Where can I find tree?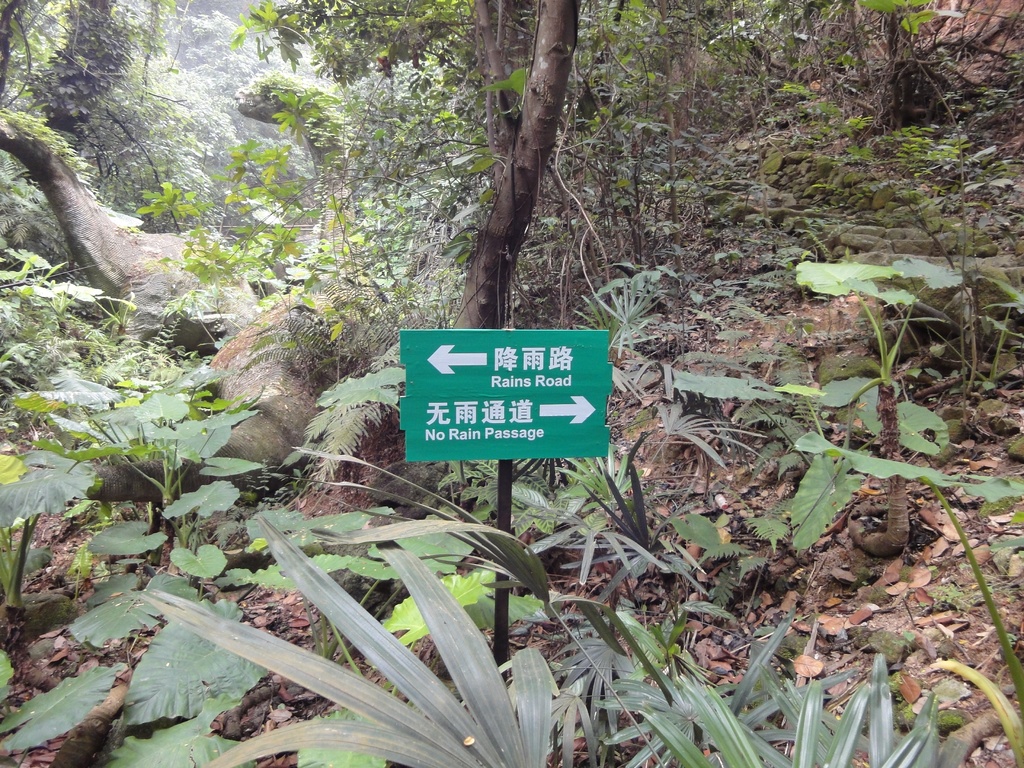
You can find it at 0/0/944/420.
